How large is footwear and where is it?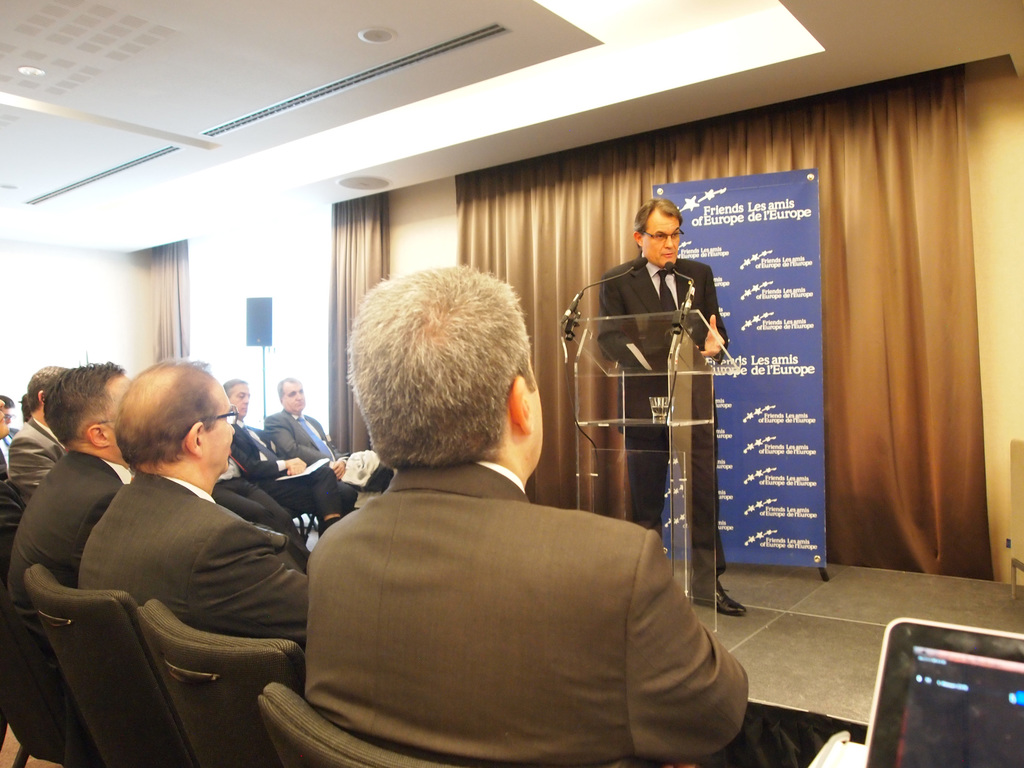
Bounding box: locate(714, 578, 751, 615).
